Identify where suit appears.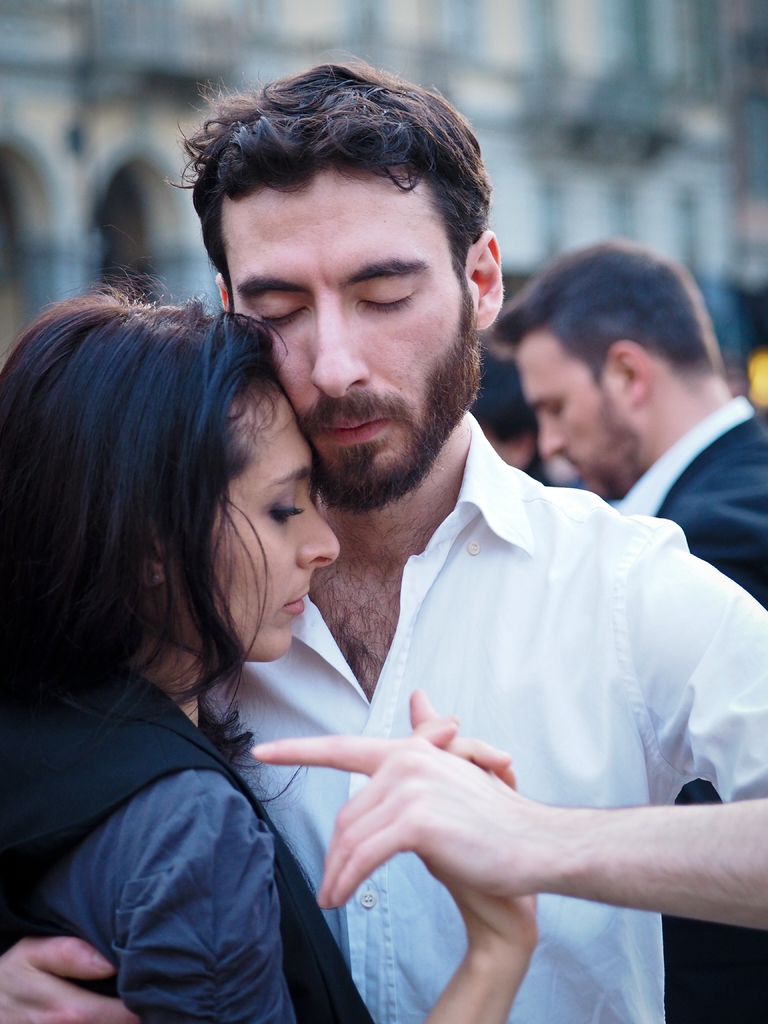
Appears at bbox(657, 413, 767, 1023).
